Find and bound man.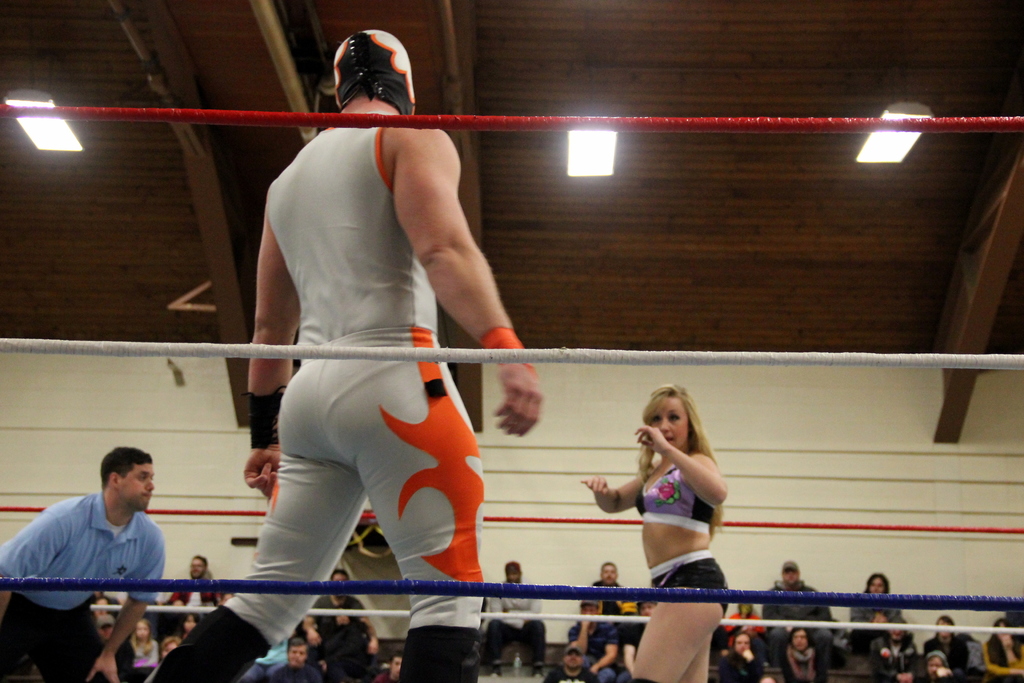
Bound: BBox(0, 443, 169, 682).
